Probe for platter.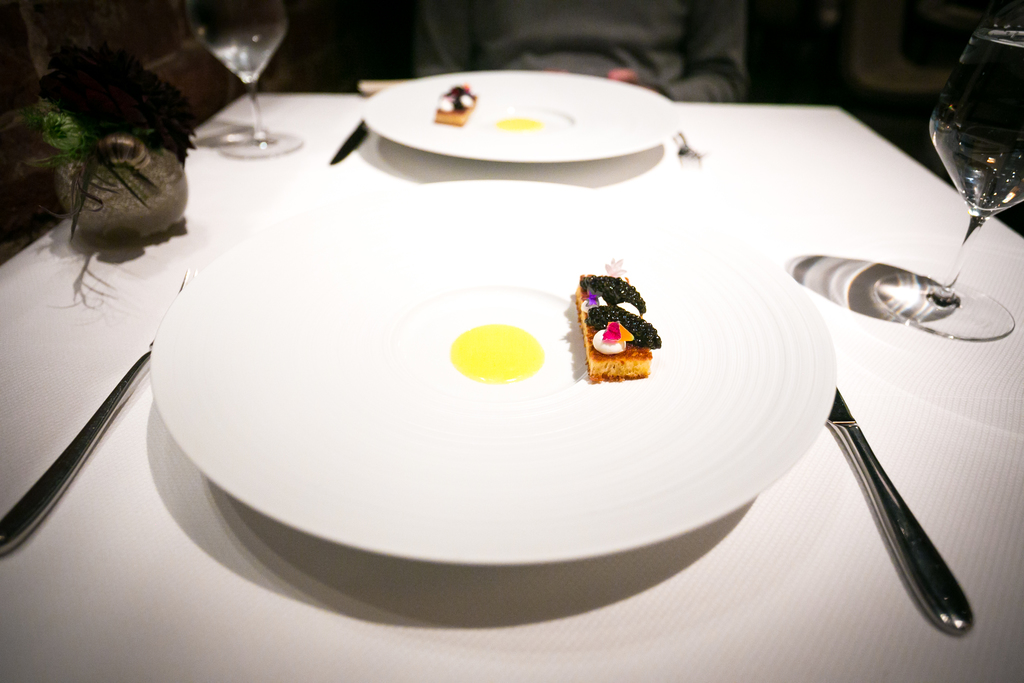
Probe result: crop(364, 69, 682, 162).
